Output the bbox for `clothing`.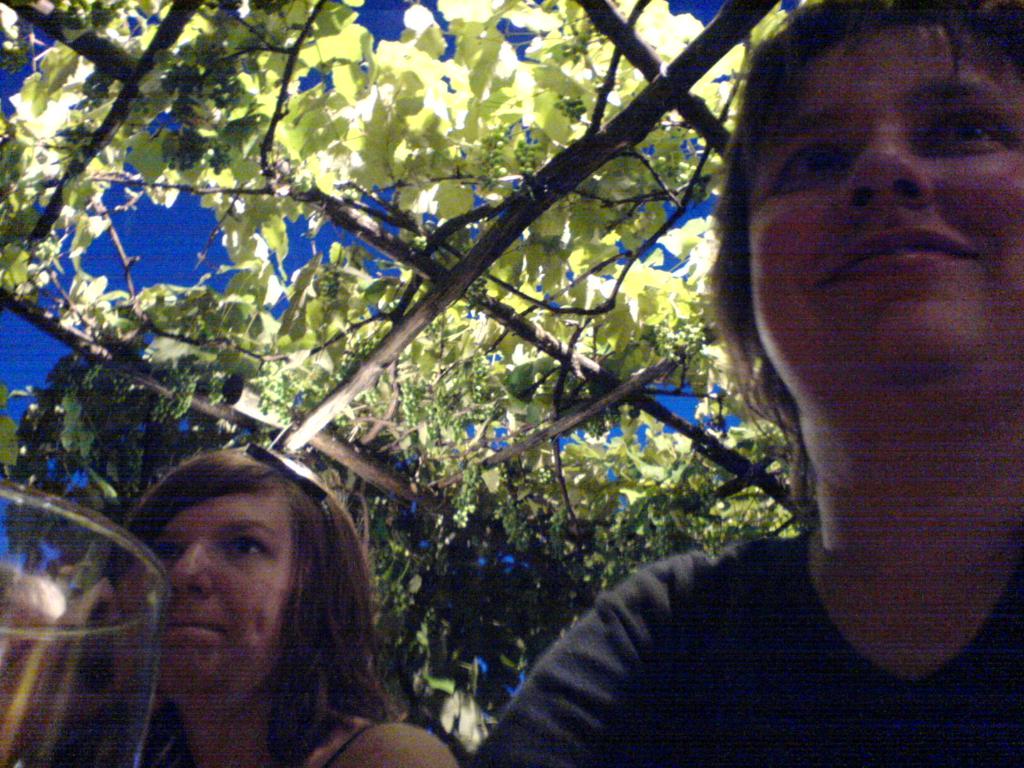
(left=108, top=694, right=382, bottom=767).
